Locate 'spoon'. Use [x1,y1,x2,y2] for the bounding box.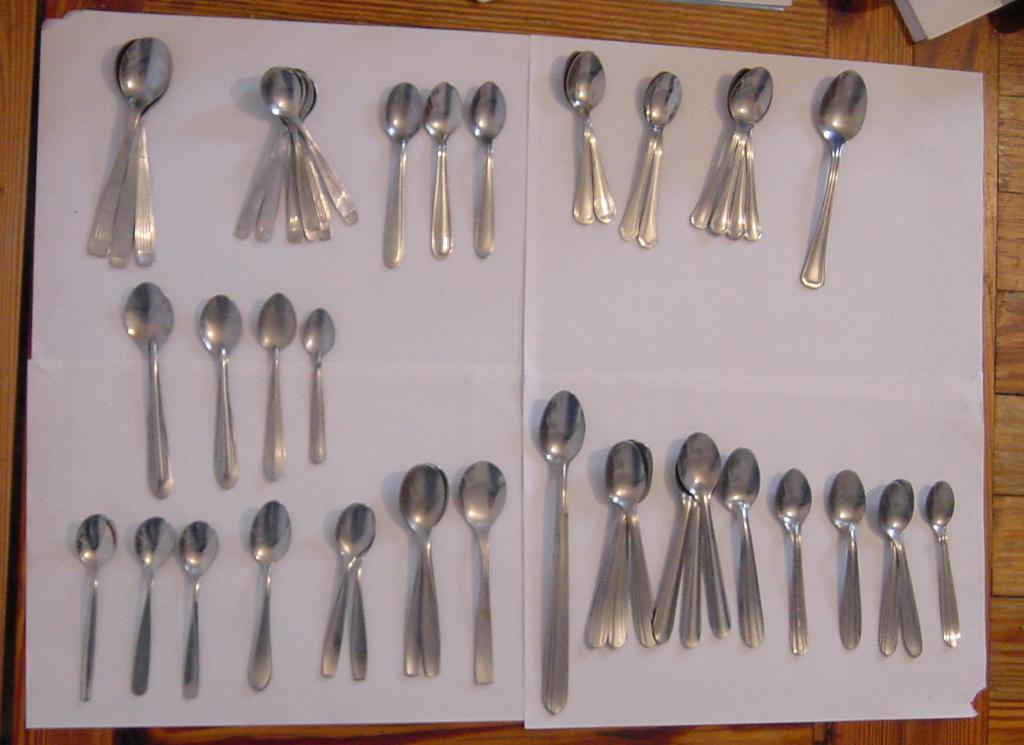
[722,449,759,644].
